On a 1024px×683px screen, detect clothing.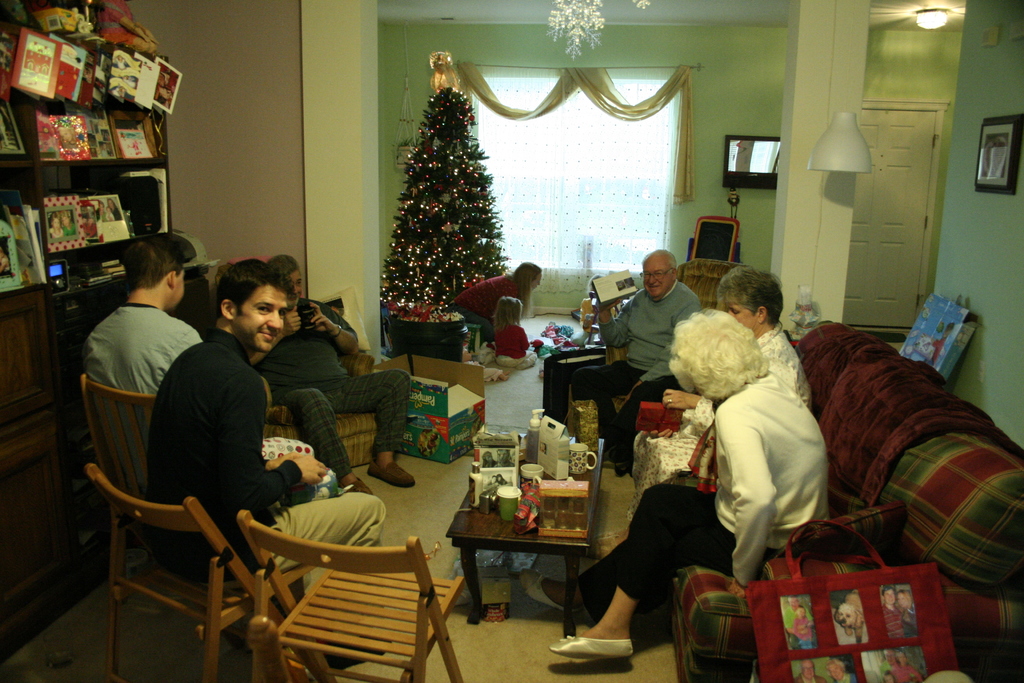
643,319,840,490.
